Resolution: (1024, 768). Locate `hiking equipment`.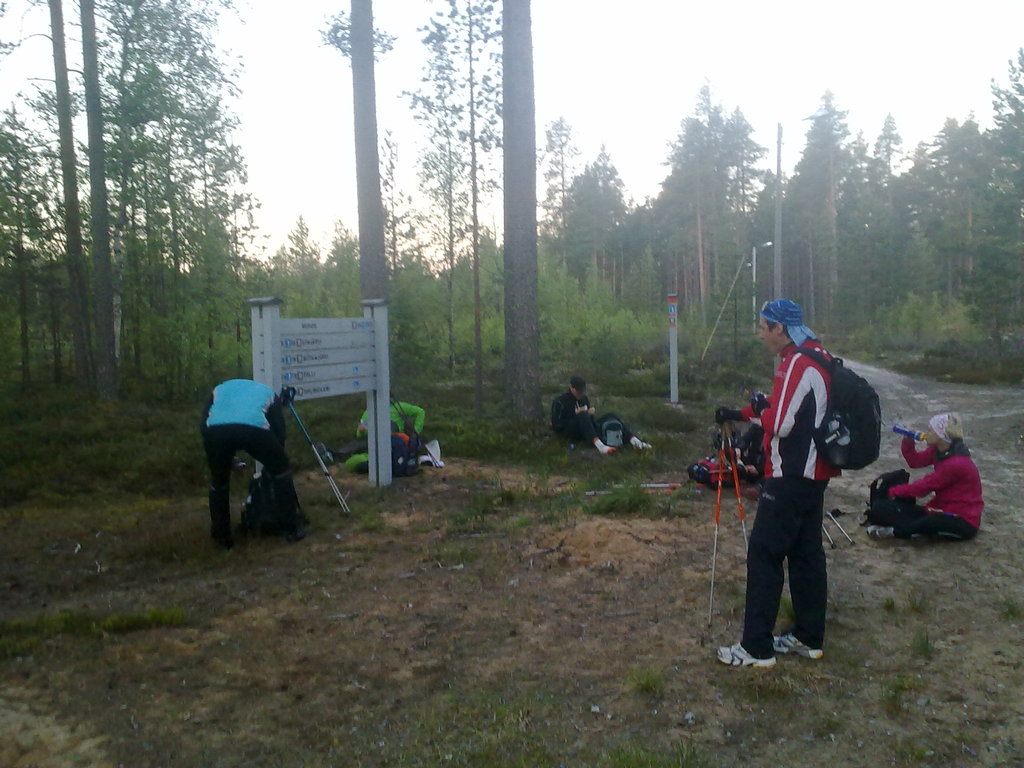
<region>826, 508, 858, 549</region>.
